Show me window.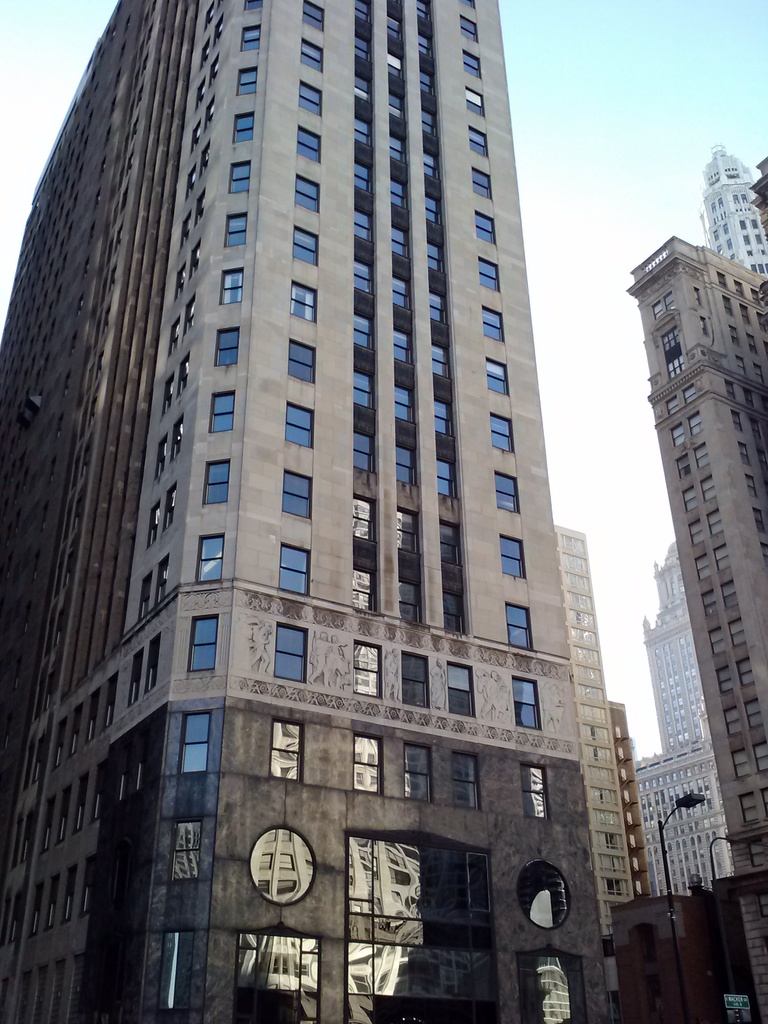
window is here: 354:430:375:470.
